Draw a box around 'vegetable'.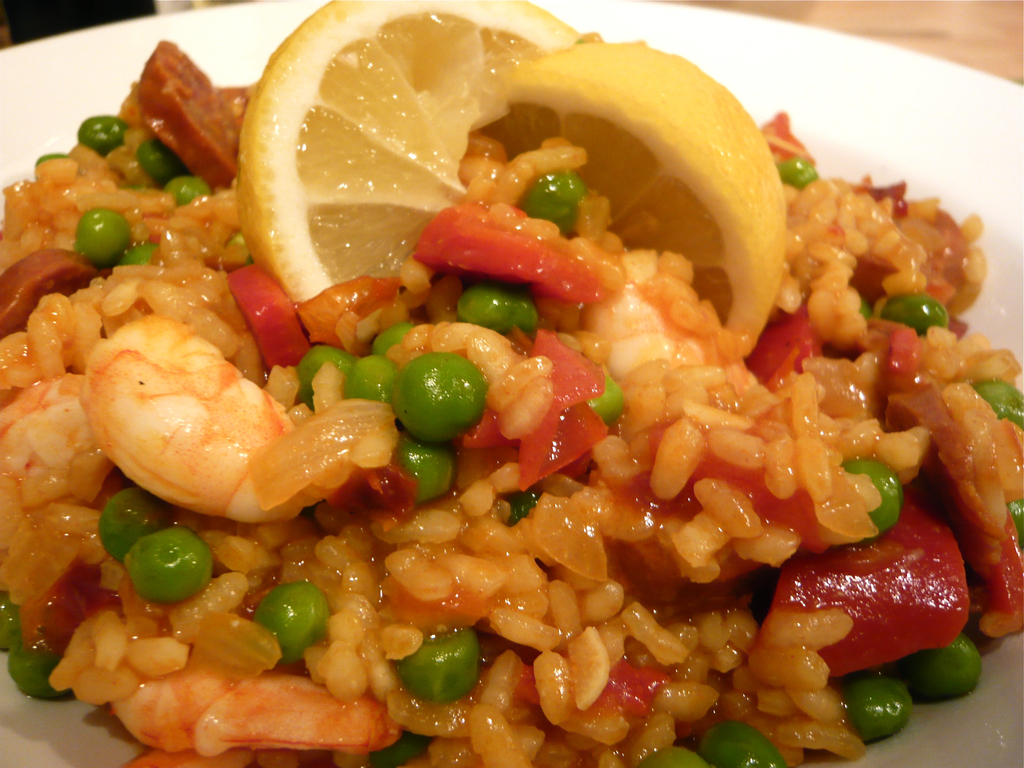
box=[291, 342, 357, 404].
